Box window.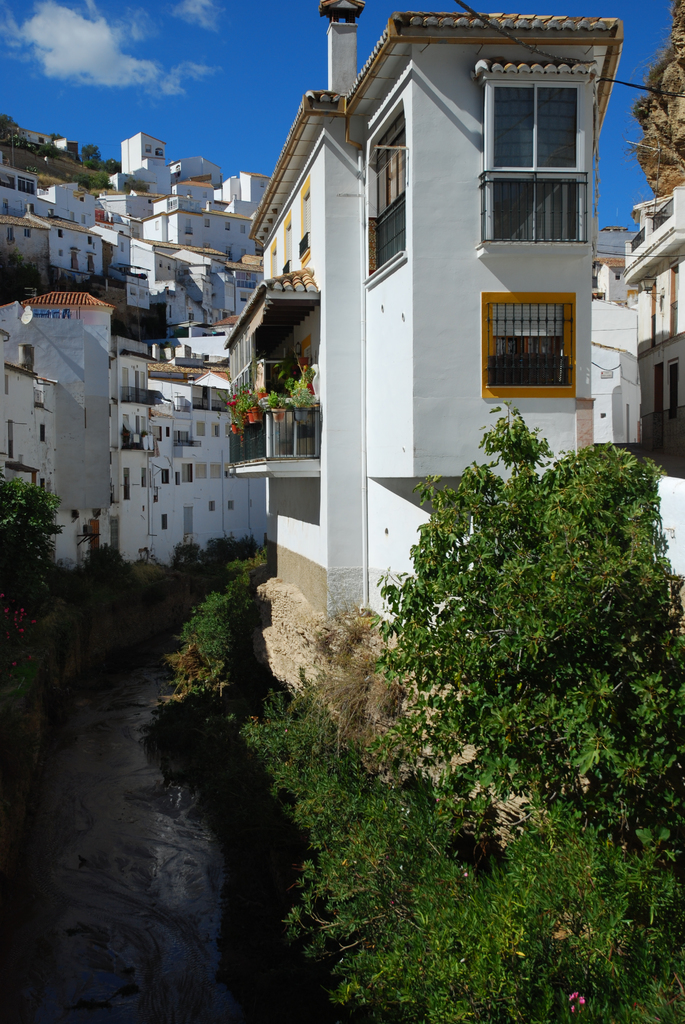
[480, 294, 576, 399].
